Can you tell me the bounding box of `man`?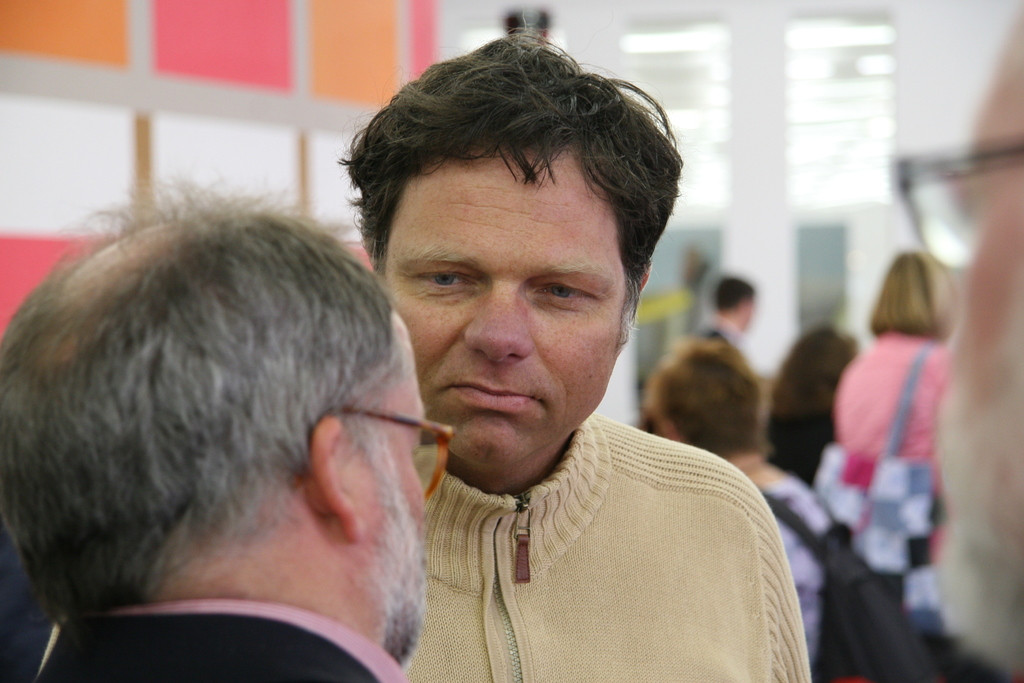
{"x1": 931, "y1": 4, "x2": 1023, "y2": 682}.
